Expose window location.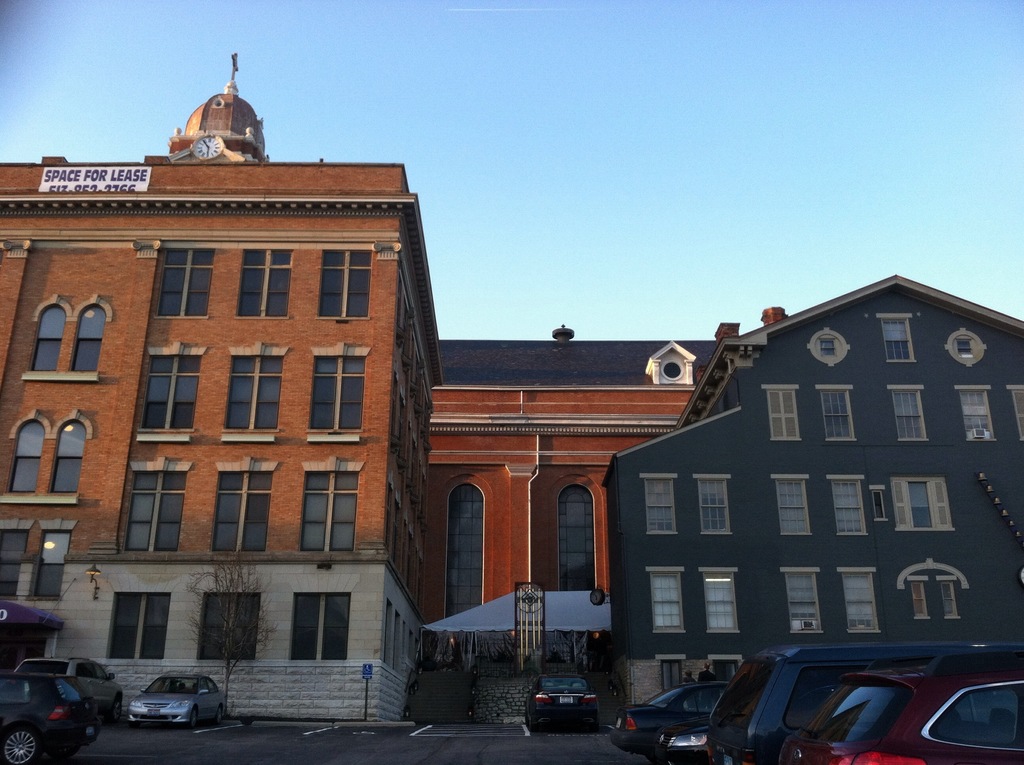
Exposed at {"left": 223, "top": 345, "right": 283, "bottom": 431}.
